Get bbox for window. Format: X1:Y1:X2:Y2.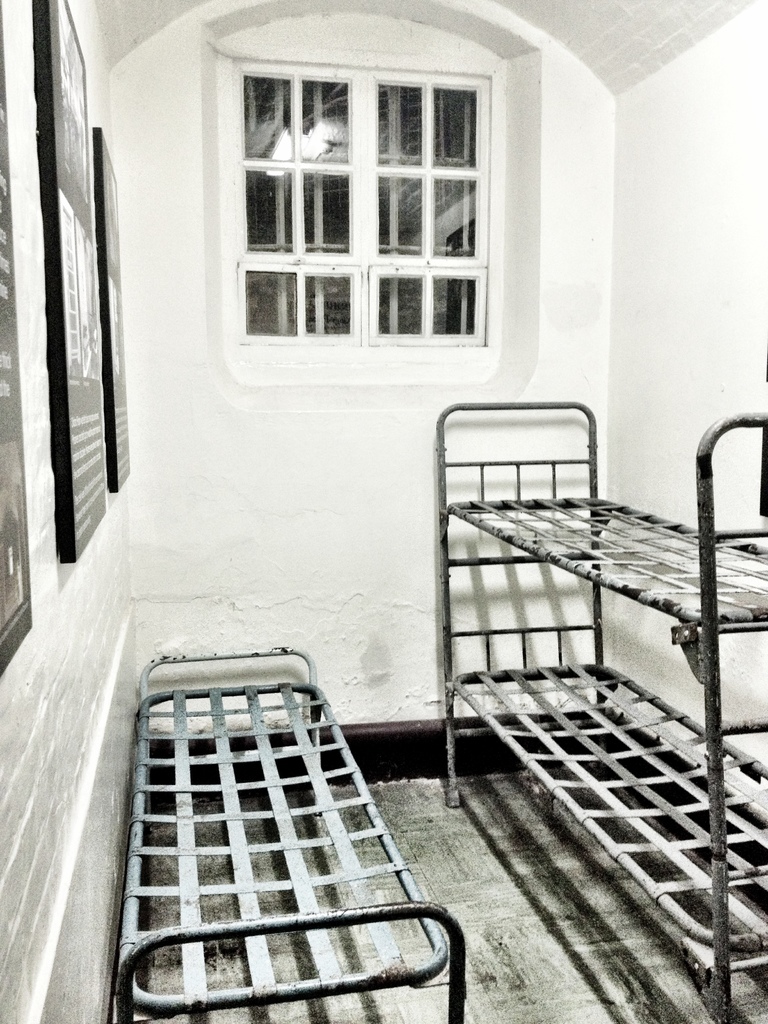
233:0:518:378.
